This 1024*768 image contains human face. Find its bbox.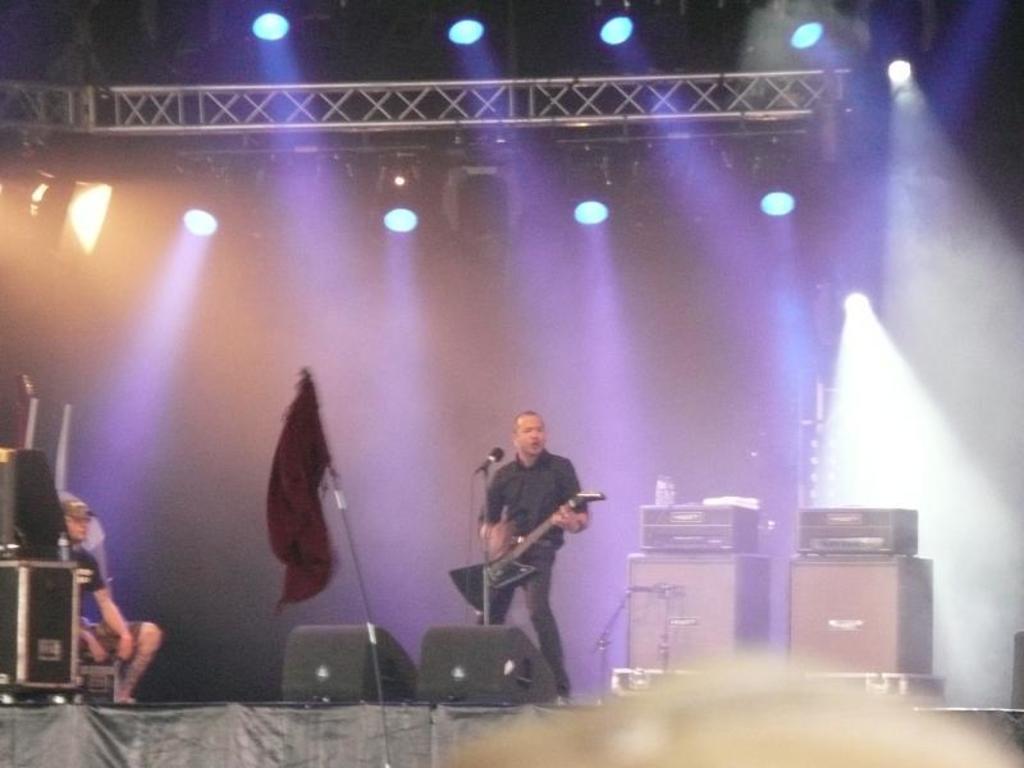
<bbox>64, 507, 96, 536</bbox>.
